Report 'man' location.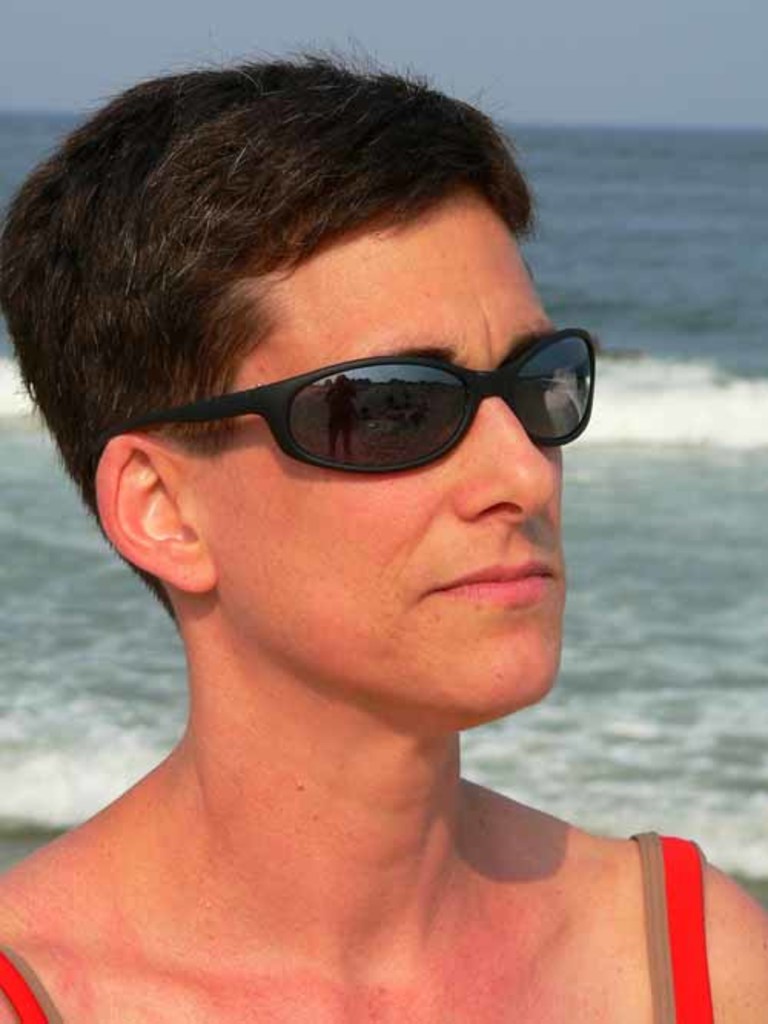
Report: [0, 32, 766, 1022].
